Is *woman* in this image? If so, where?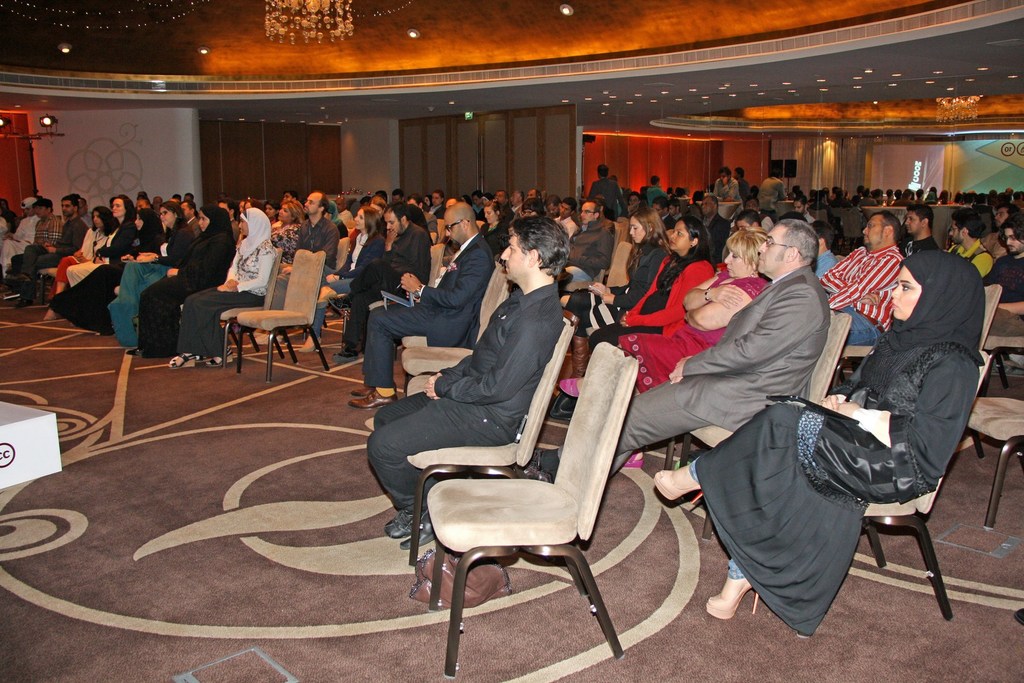
Yes, at [621,189,640,224].
